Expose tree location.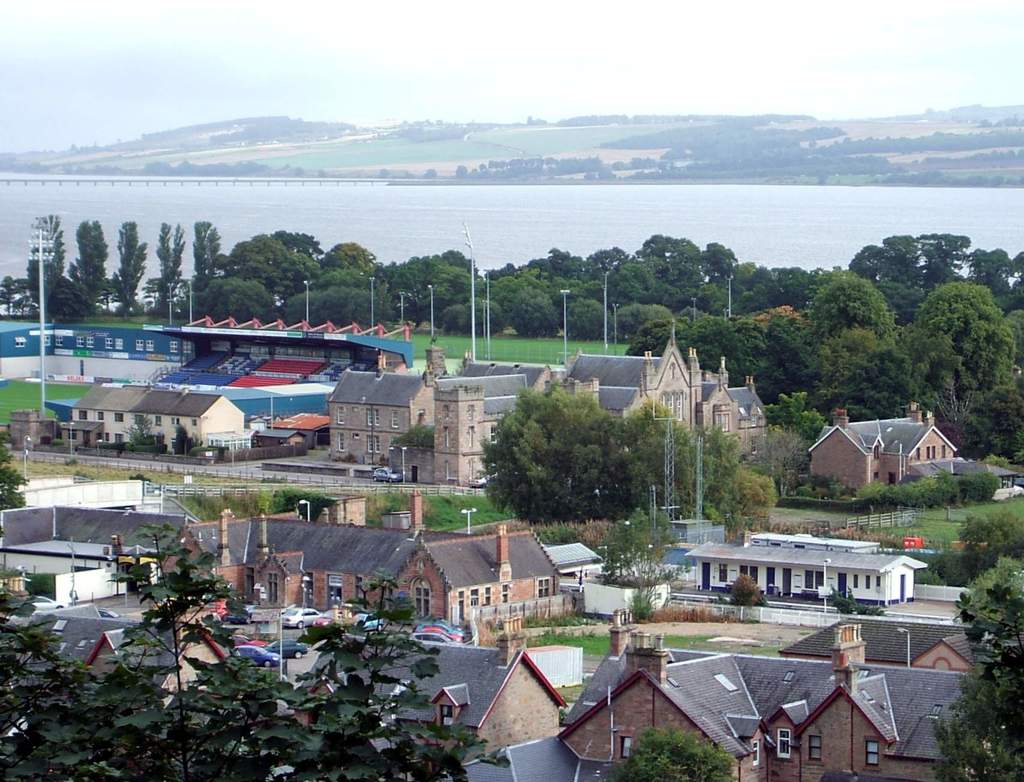
Exposed at 452:269:488:293.
